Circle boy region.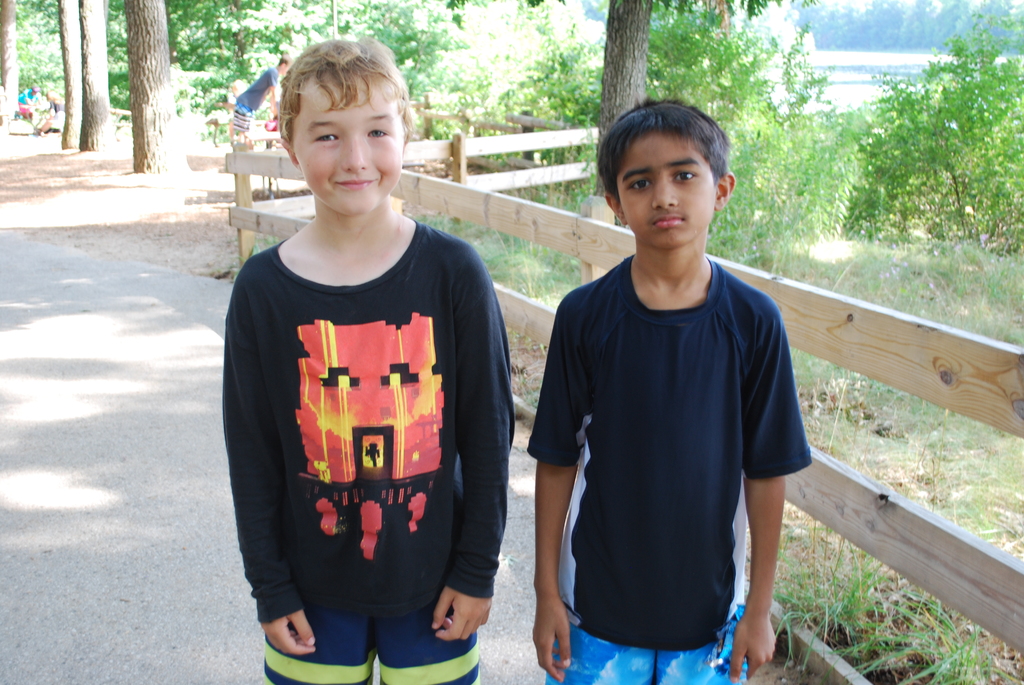
Region: pyautogui.locateOnScreen(524, 110, 815, 676).
